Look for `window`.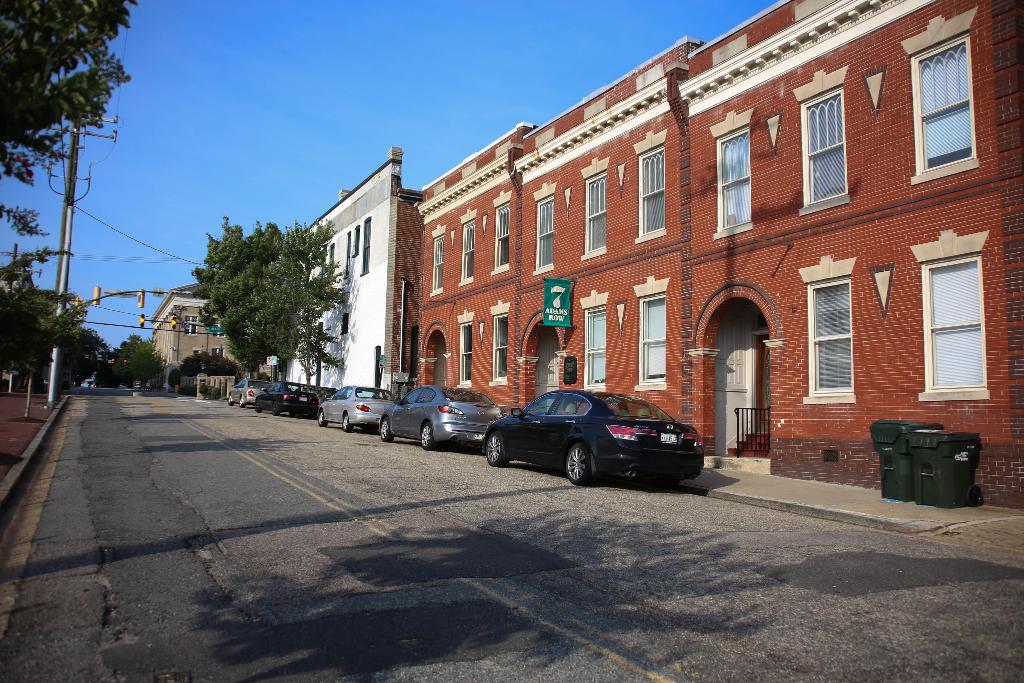
Found: <region>579, 155, 612, 264</region>.
